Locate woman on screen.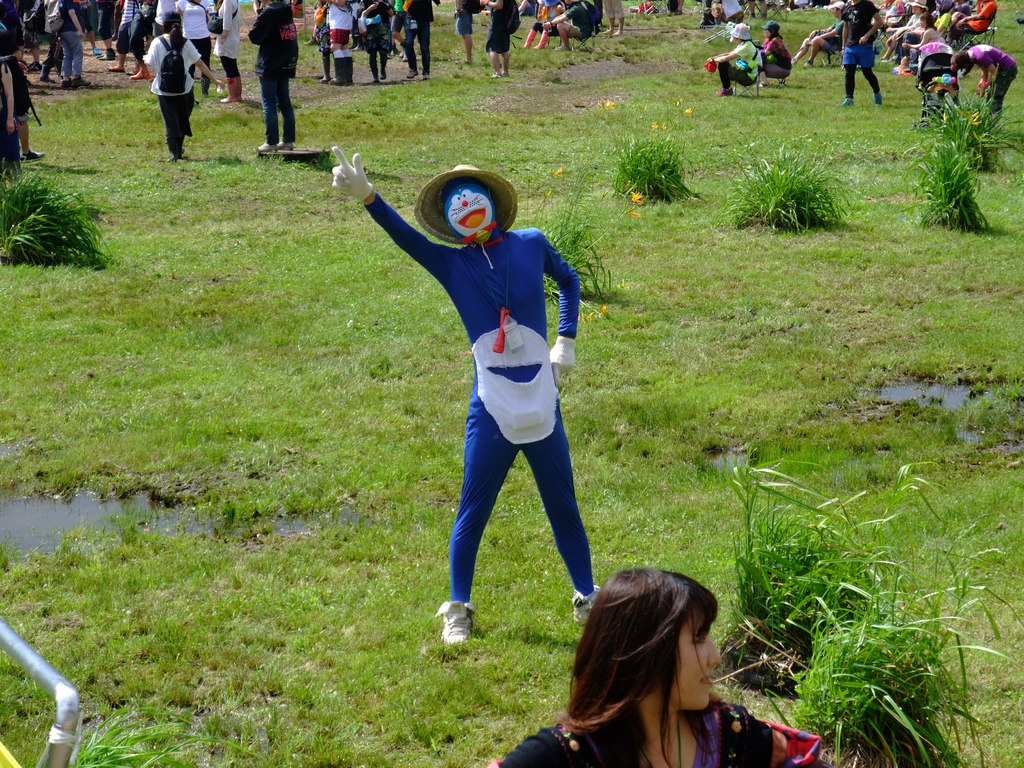
On screen at (706,24,760,93).
